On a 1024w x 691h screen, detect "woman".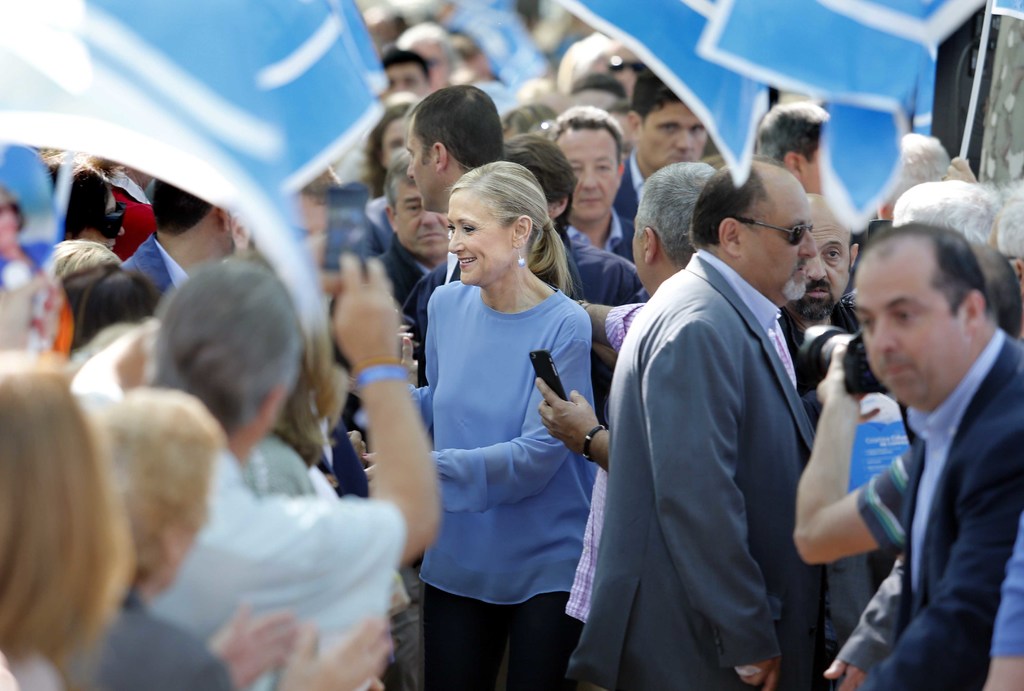
x1=32 y1=145 x2=127 y2=266.
